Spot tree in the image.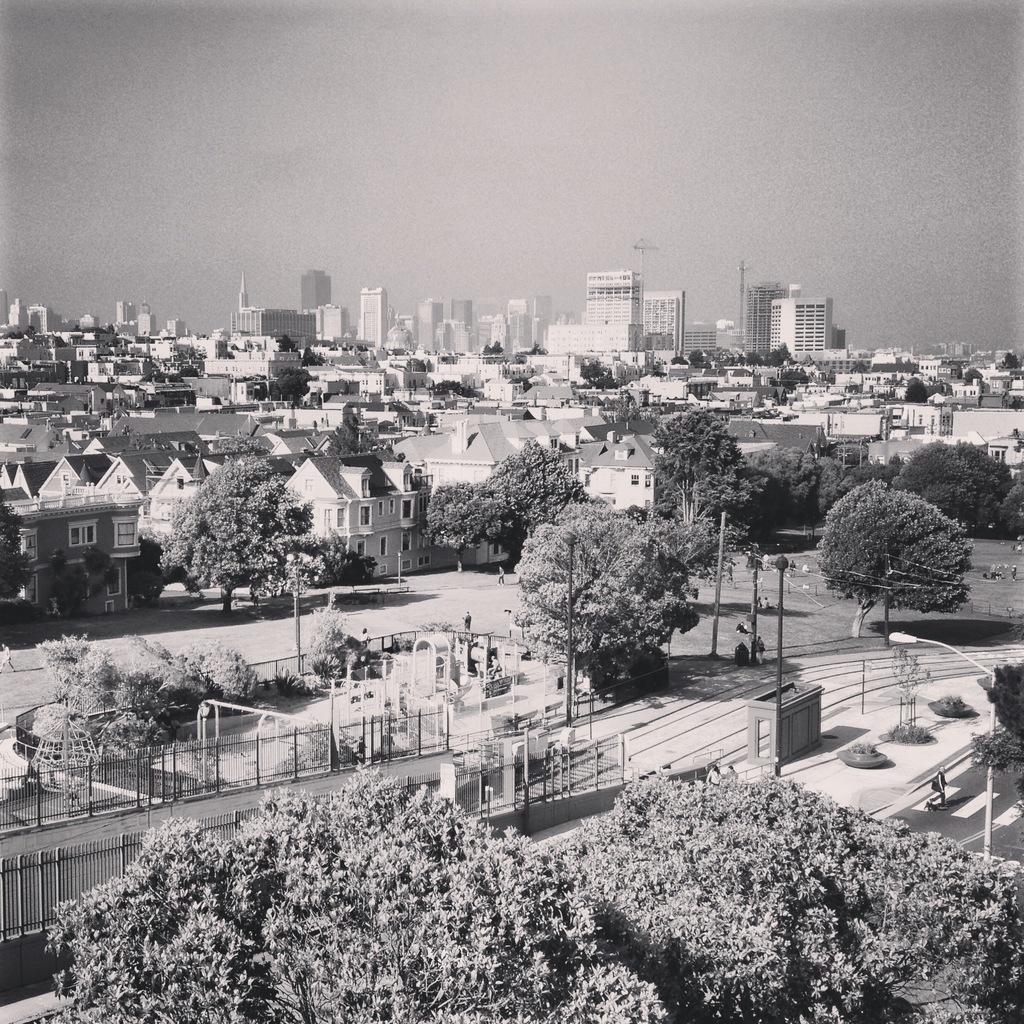
tree found at rect(39, 541, 120, 621).
